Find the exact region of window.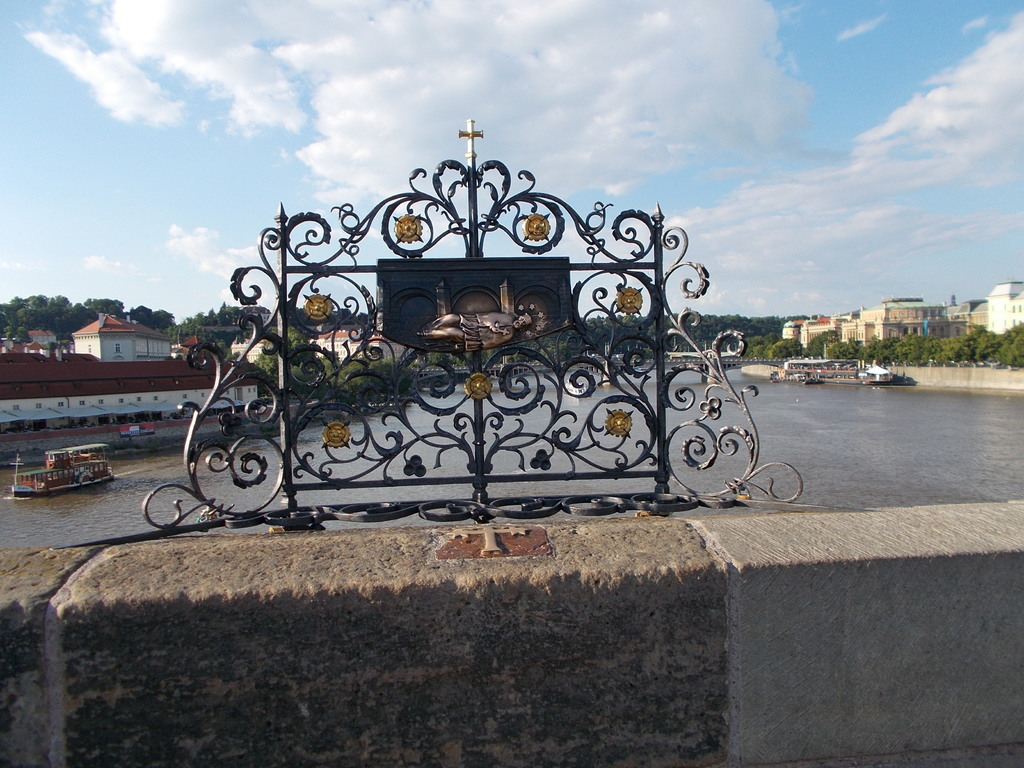
Exact region: {"x1": 913, "y1": 324, "x2": 918, "y2": 333}.
